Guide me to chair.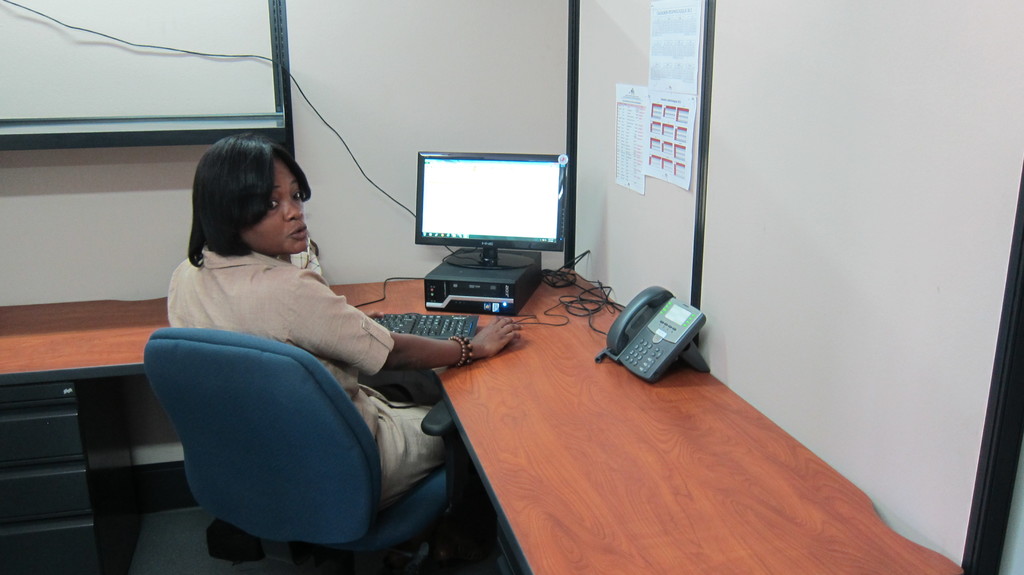
Guidance: (134,311,426,574).
